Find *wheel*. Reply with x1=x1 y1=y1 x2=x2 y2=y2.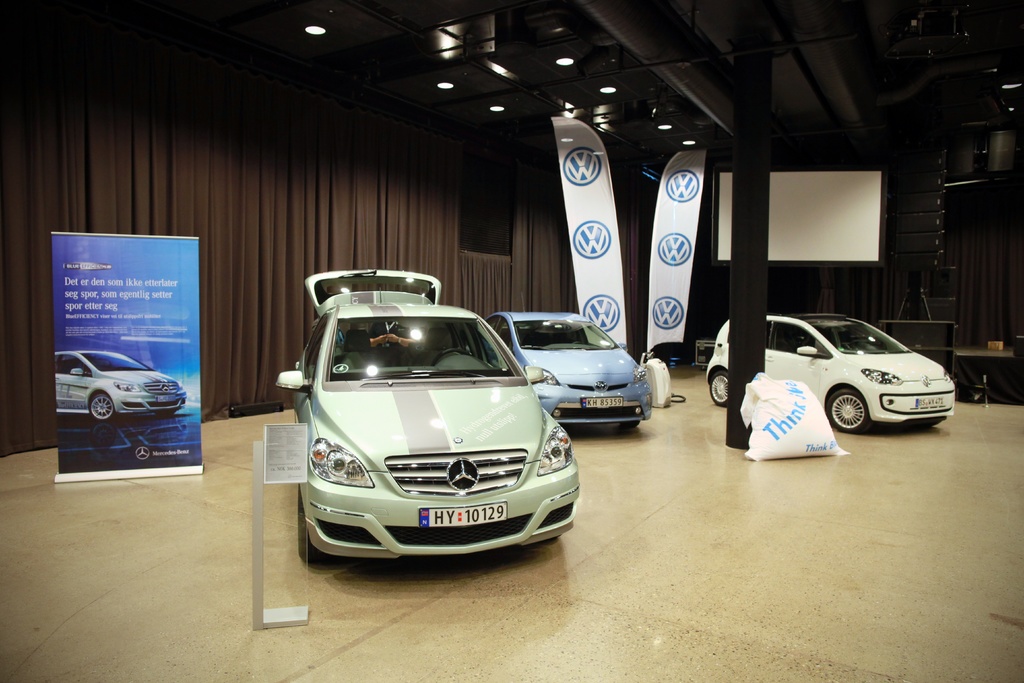
x1=824 y1=384 x2=880 y2=439.
